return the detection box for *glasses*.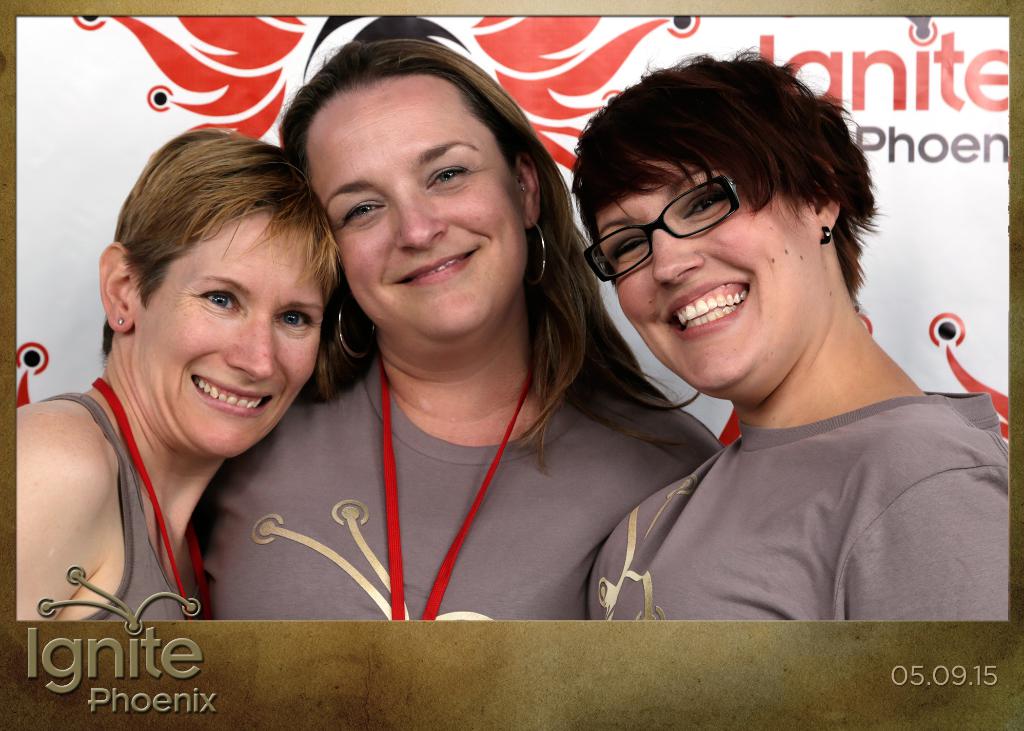
590:181:836:264.
